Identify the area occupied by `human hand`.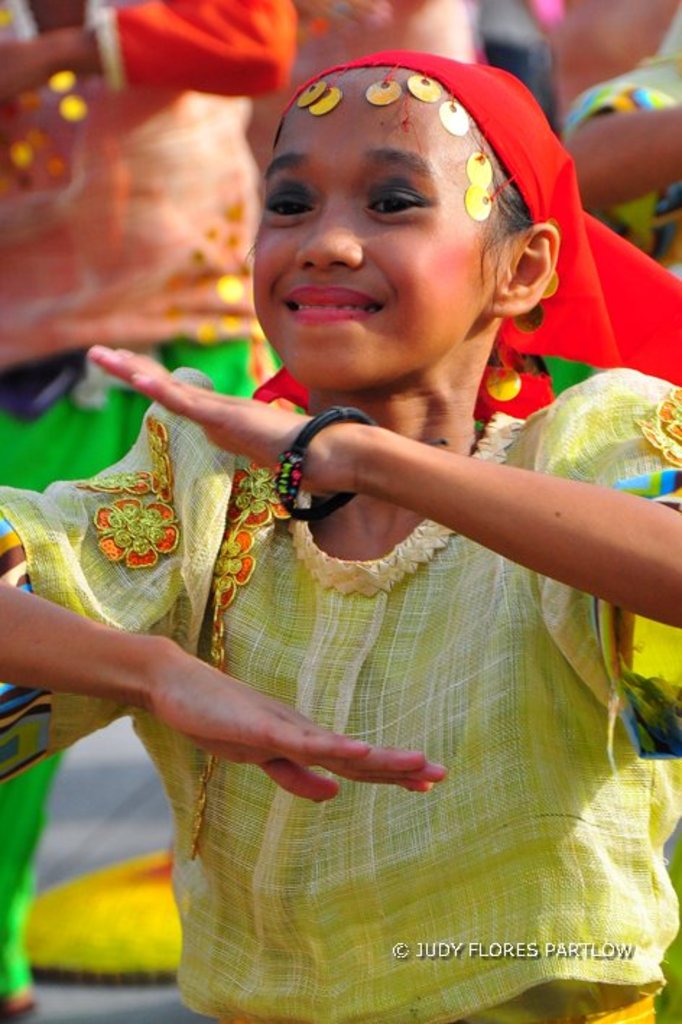
Area: 0,38,56,108.
